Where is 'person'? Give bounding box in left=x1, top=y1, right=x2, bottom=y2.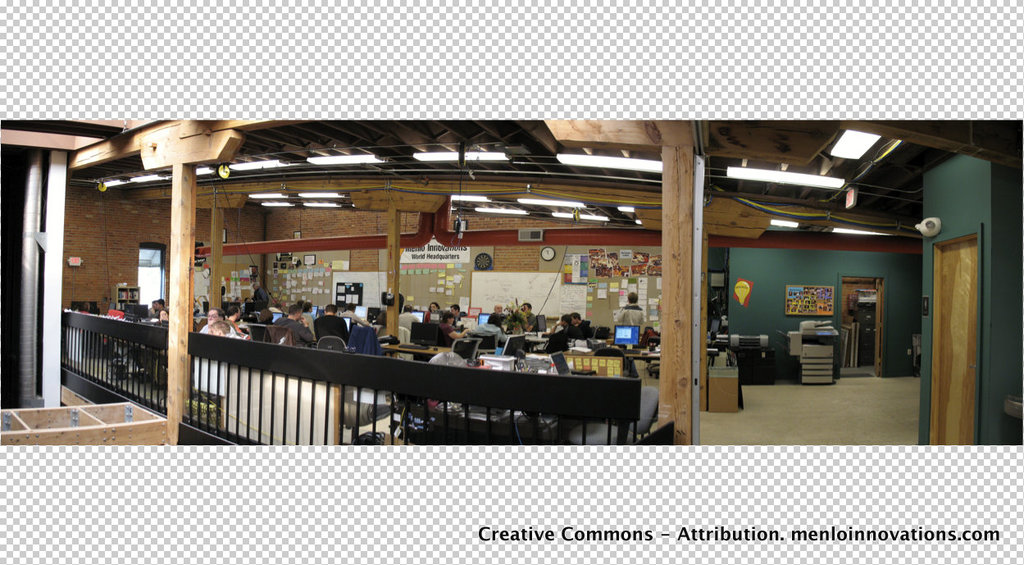
left=620, top=291, right=649, bottom=341.
